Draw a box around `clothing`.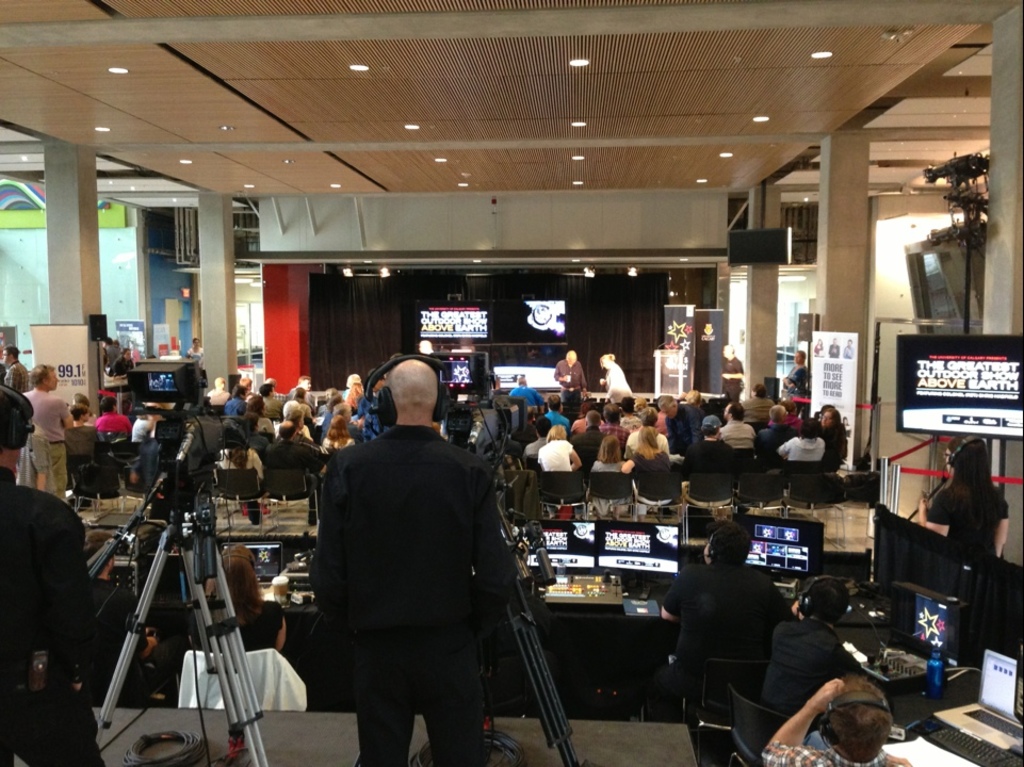
742 395 775 422.
